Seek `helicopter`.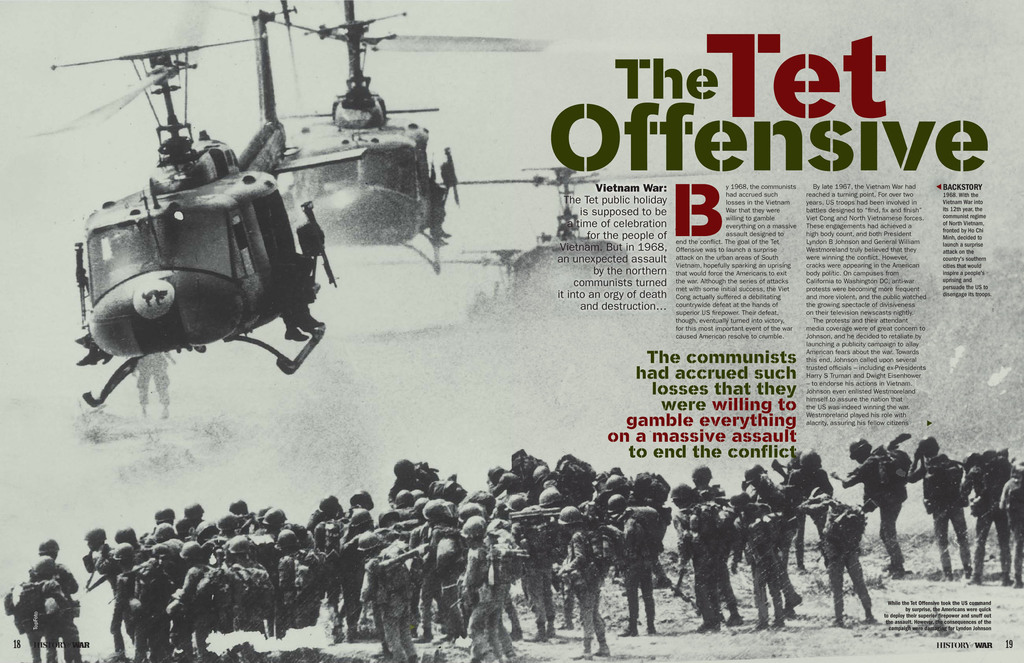
<region>348, 246, 536, 322</region>.
